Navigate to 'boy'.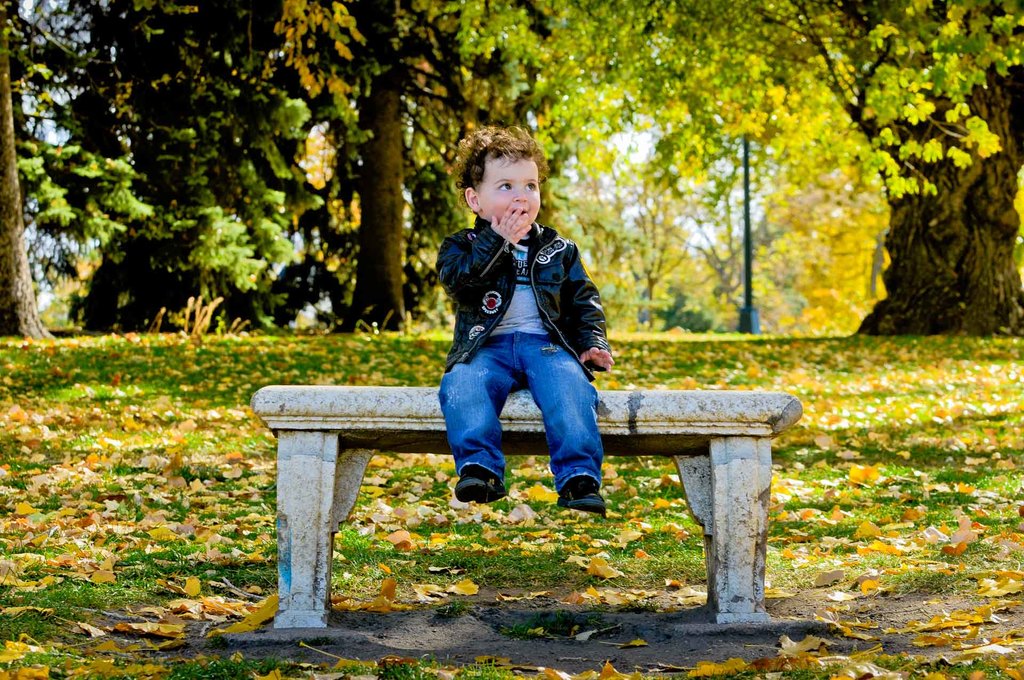
Navigation target: BBox(417, 130, 633, 551).
